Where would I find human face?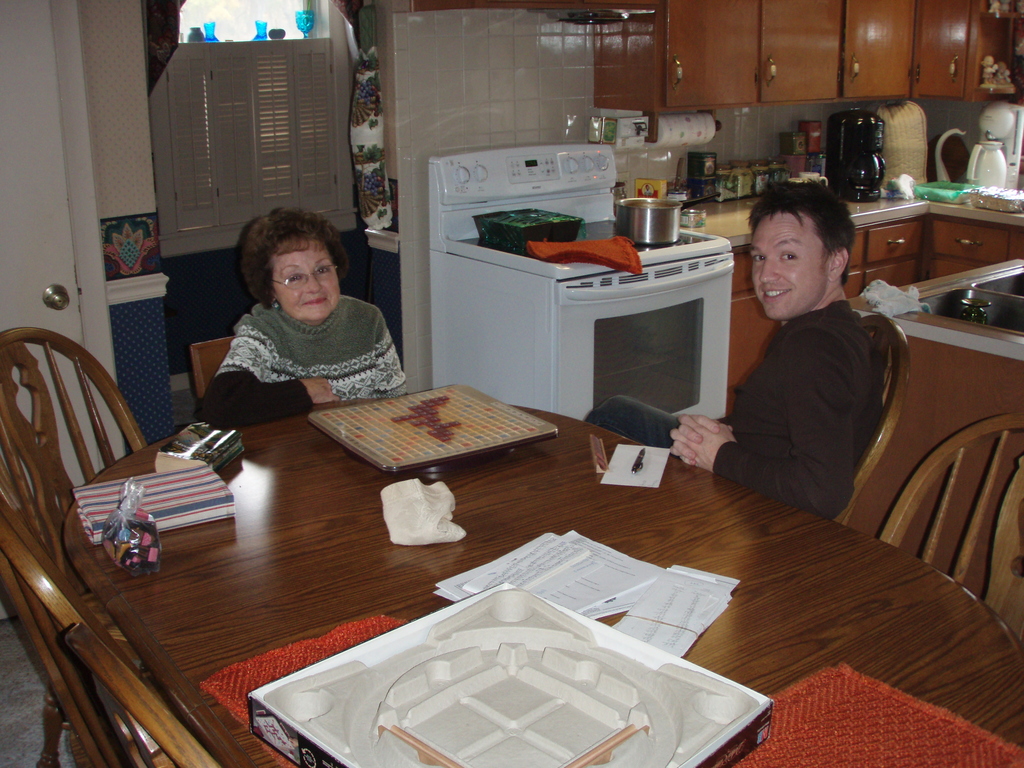
At (left=268, top=240, right=340, bottom=318).
